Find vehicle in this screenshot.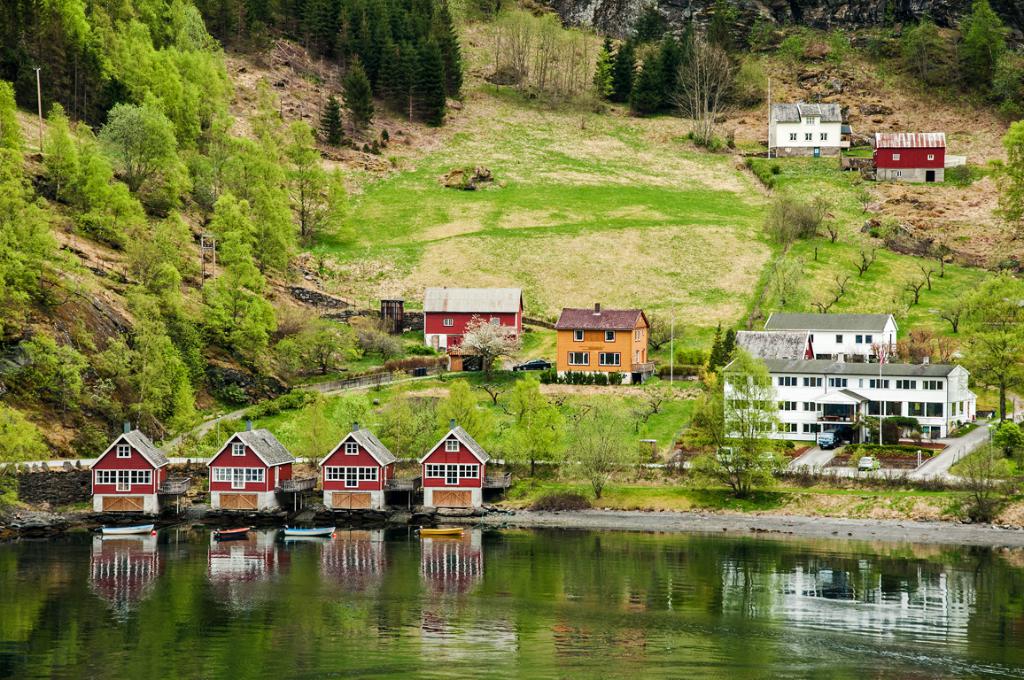
The bounding box for vehicle is 94, 520, 155, 541.
